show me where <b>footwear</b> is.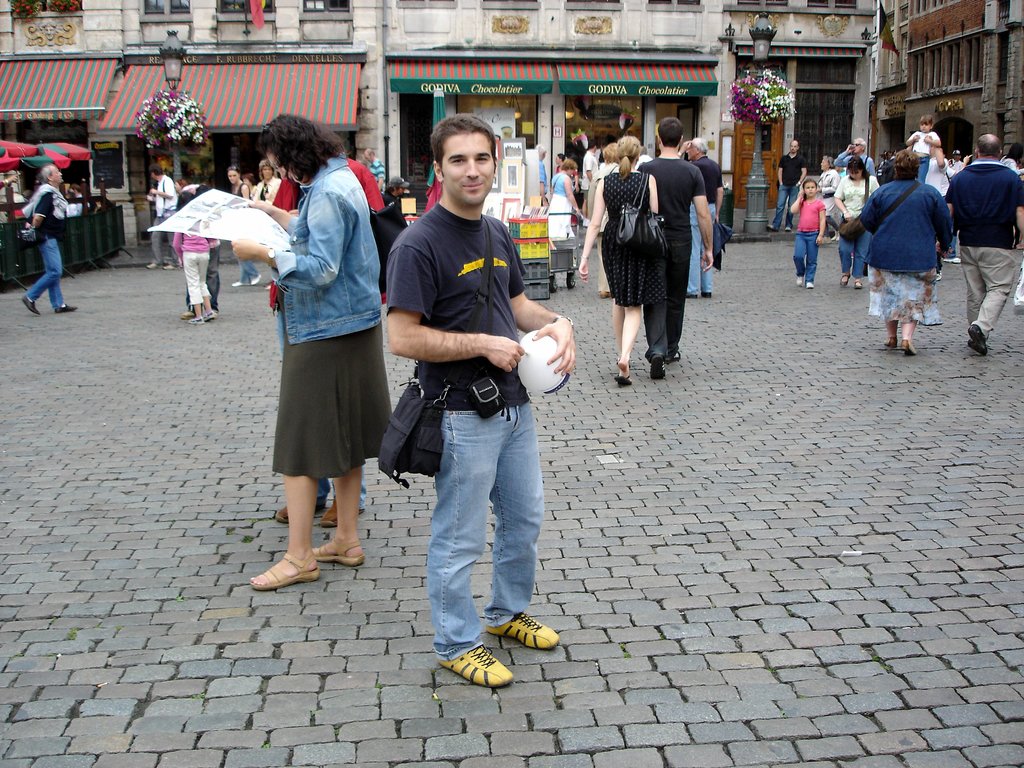
<b>footwear</b> is at x1=316 y1=541 x2=365 y2=566.
